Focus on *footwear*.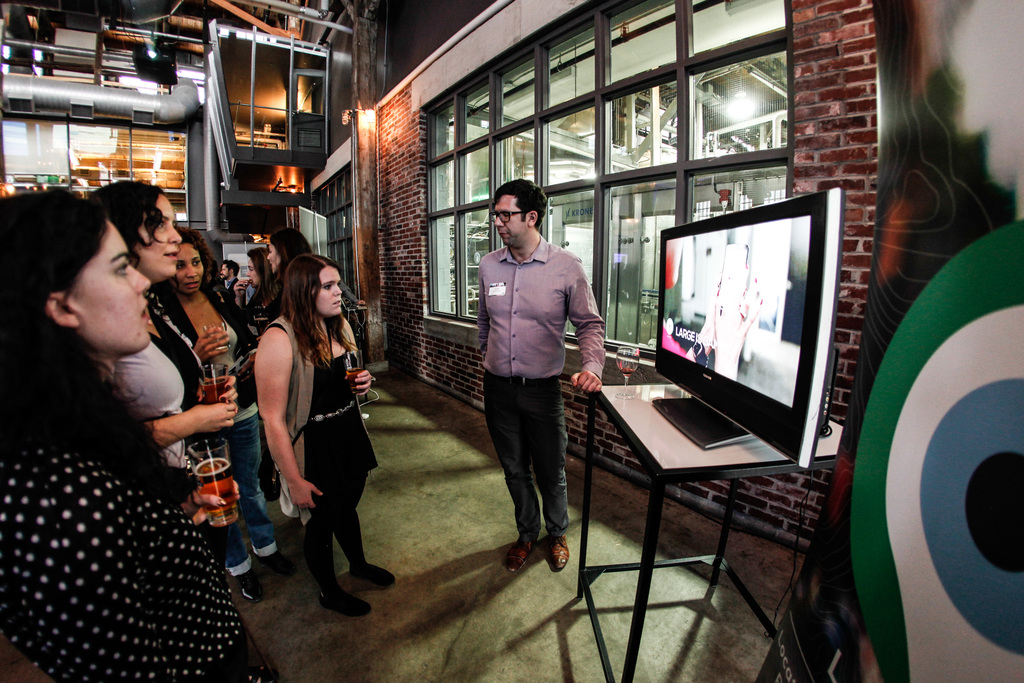
Focused at region(316, 588, 378, 620).
